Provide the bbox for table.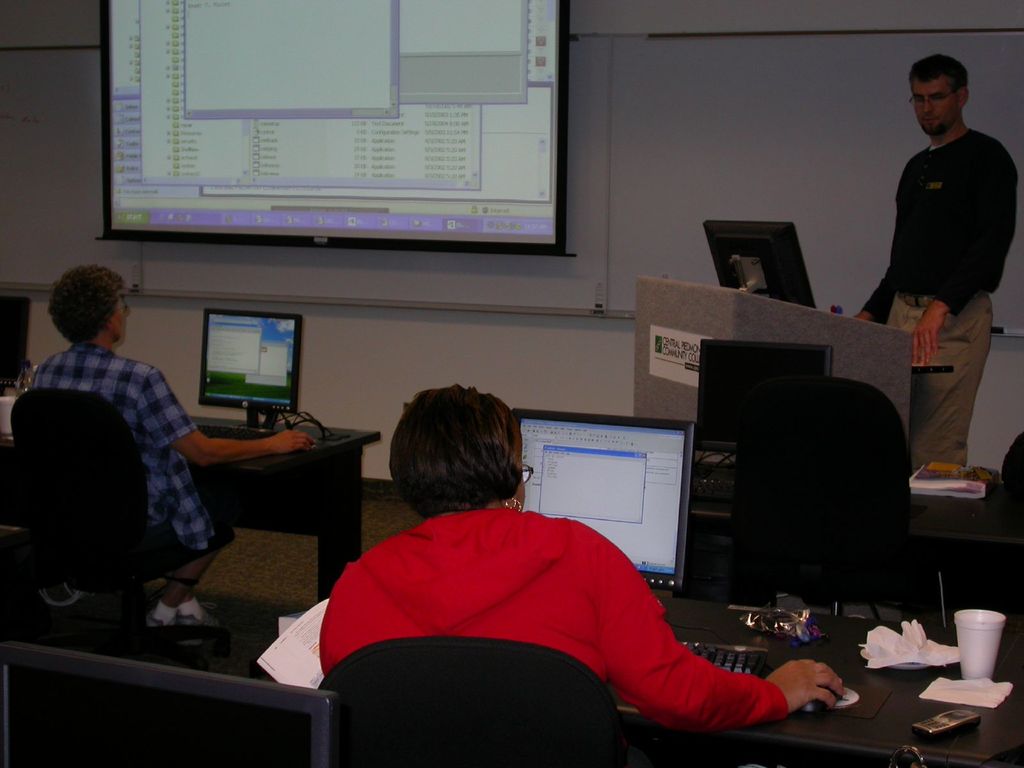
x1=57 y1=385 x2=387 y2=656.
